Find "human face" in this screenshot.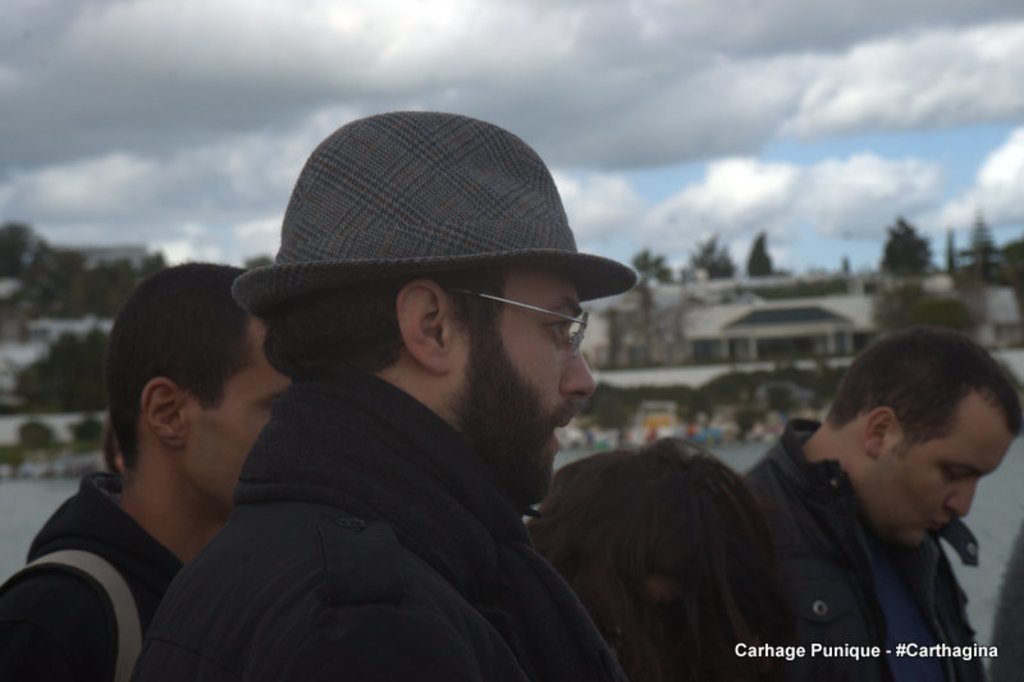
The bounding box for "human face" is l=882, t=389, r=1016, b=536.
